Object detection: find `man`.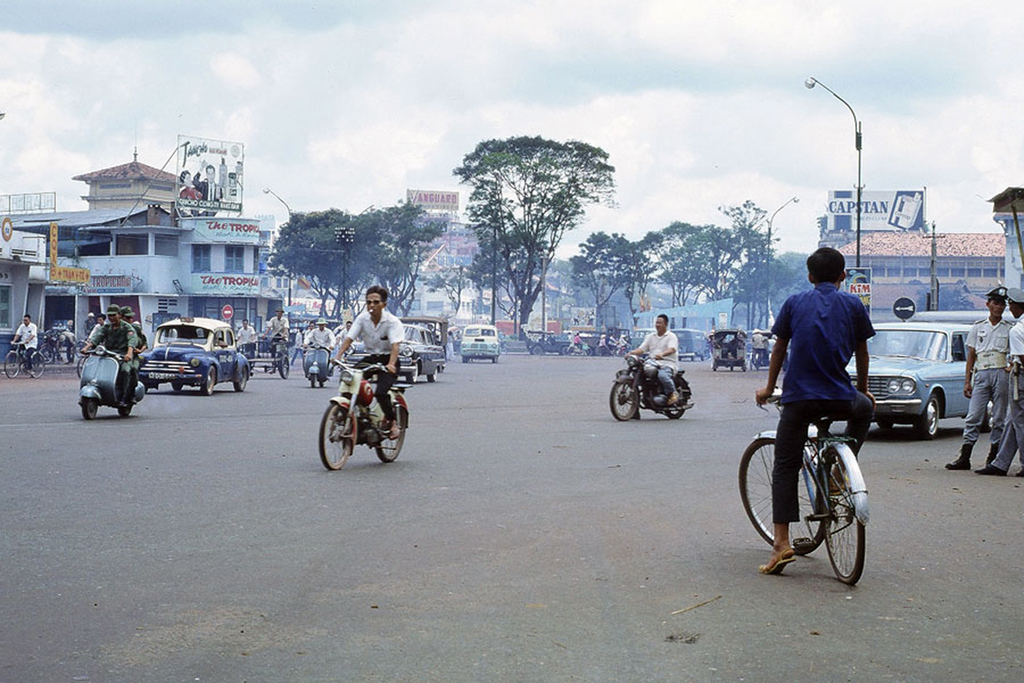
rect(749, 328, 766, 365).
